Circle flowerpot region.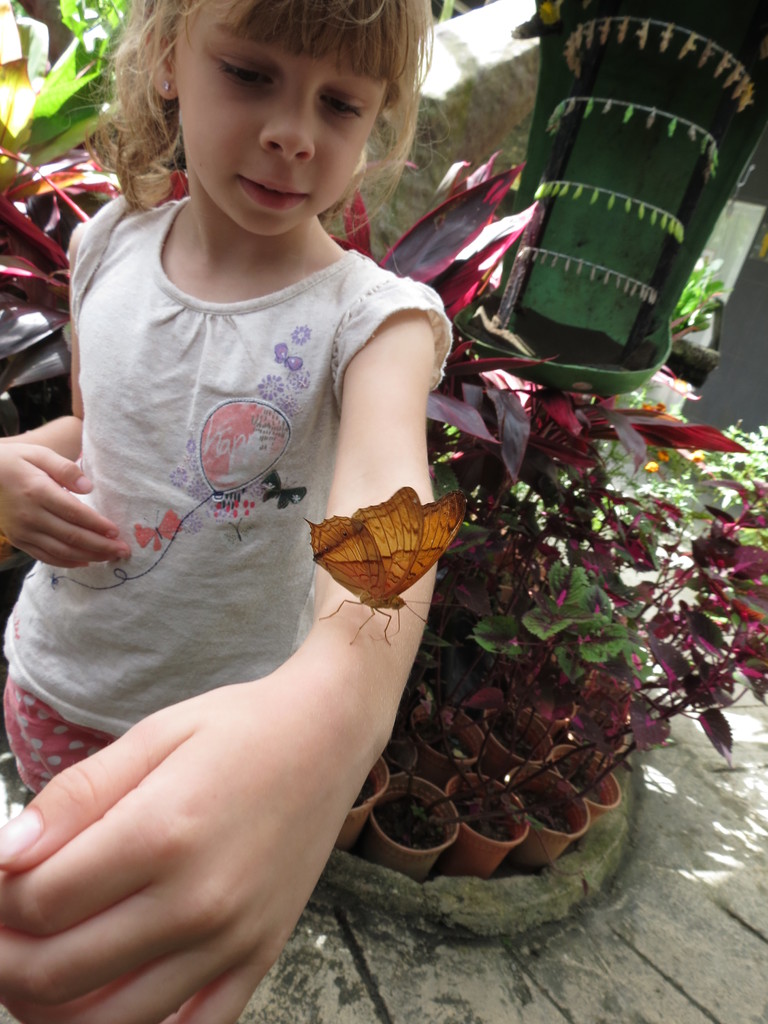
Region: {"x1": 541, "y1": 740, "x2": 625, "y2": 824}.
